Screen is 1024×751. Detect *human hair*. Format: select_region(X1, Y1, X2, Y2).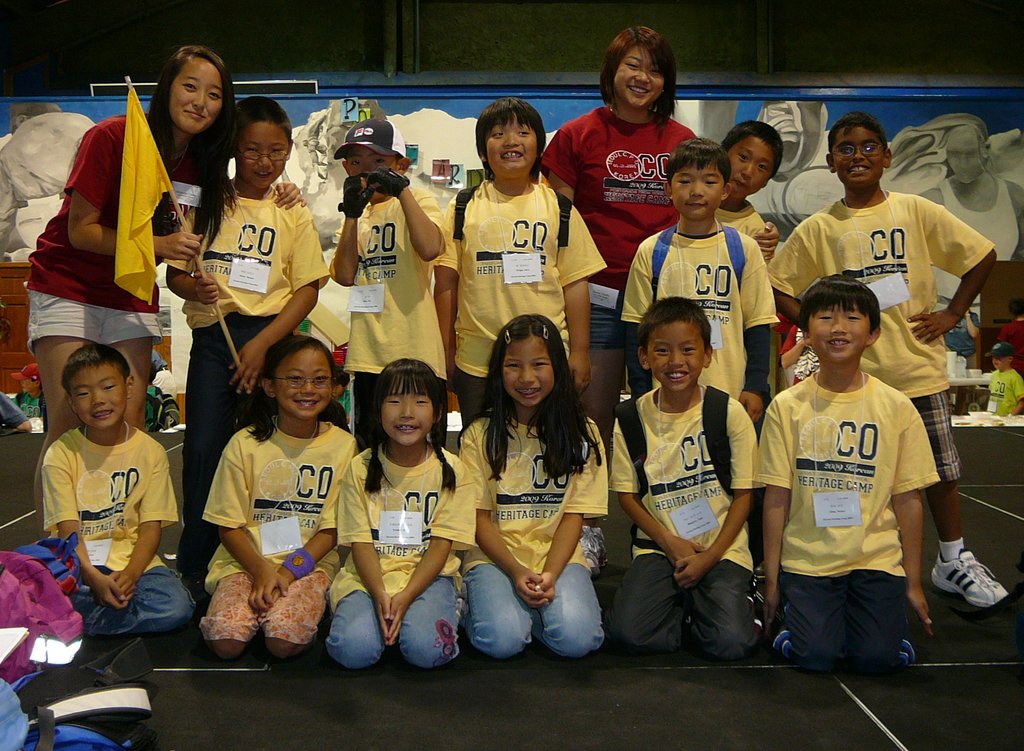
select_region(826, 110, 888, 165).
